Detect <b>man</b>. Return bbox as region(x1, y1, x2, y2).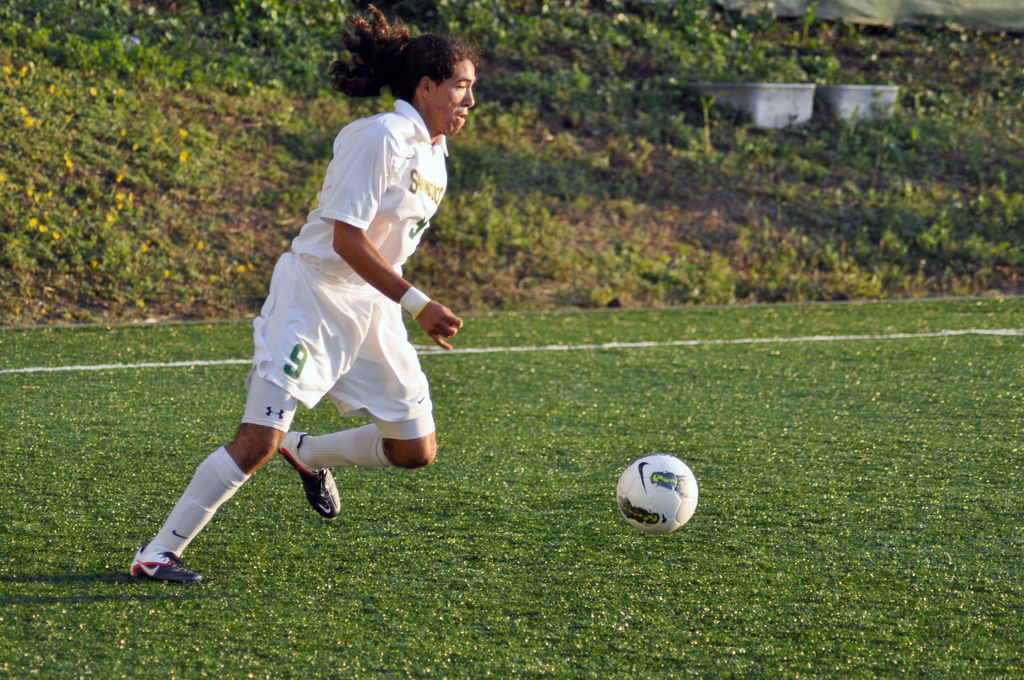
region(148, 69, 478, 581).
